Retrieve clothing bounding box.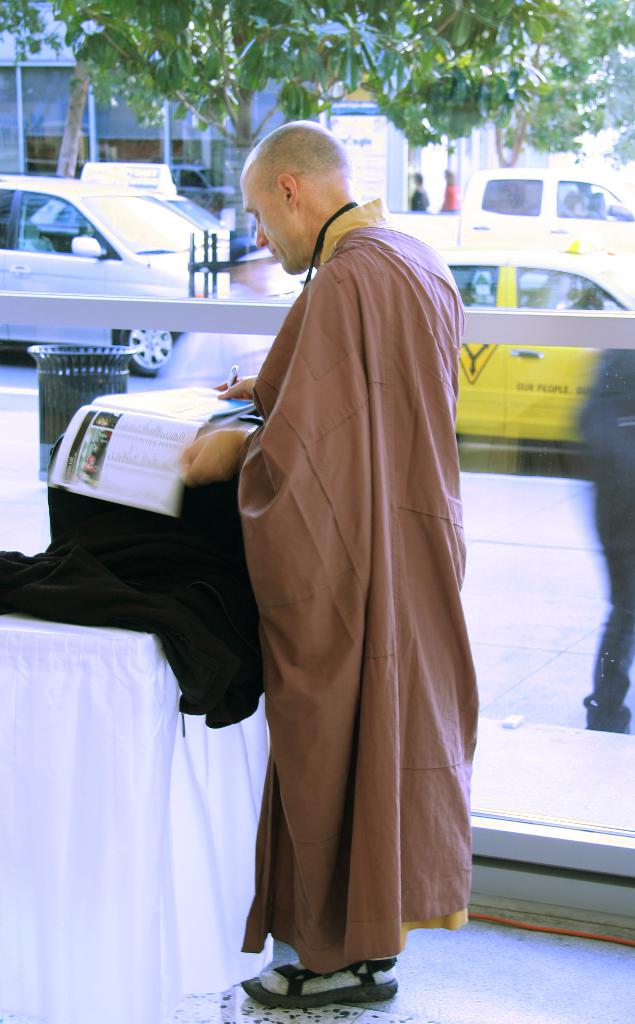
Bounding box: <bbox>213, 151, 486, 1005</bbox>.
